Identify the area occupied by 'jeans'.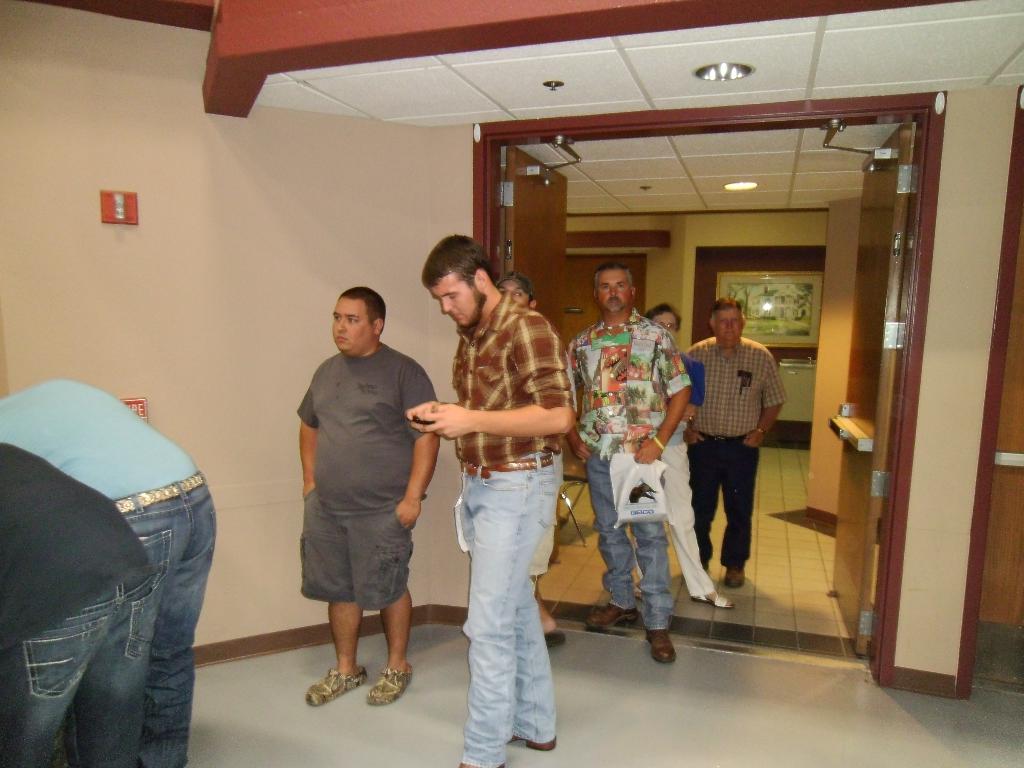
Area: (x1=586, y1=454, x2=677, y2=630).
